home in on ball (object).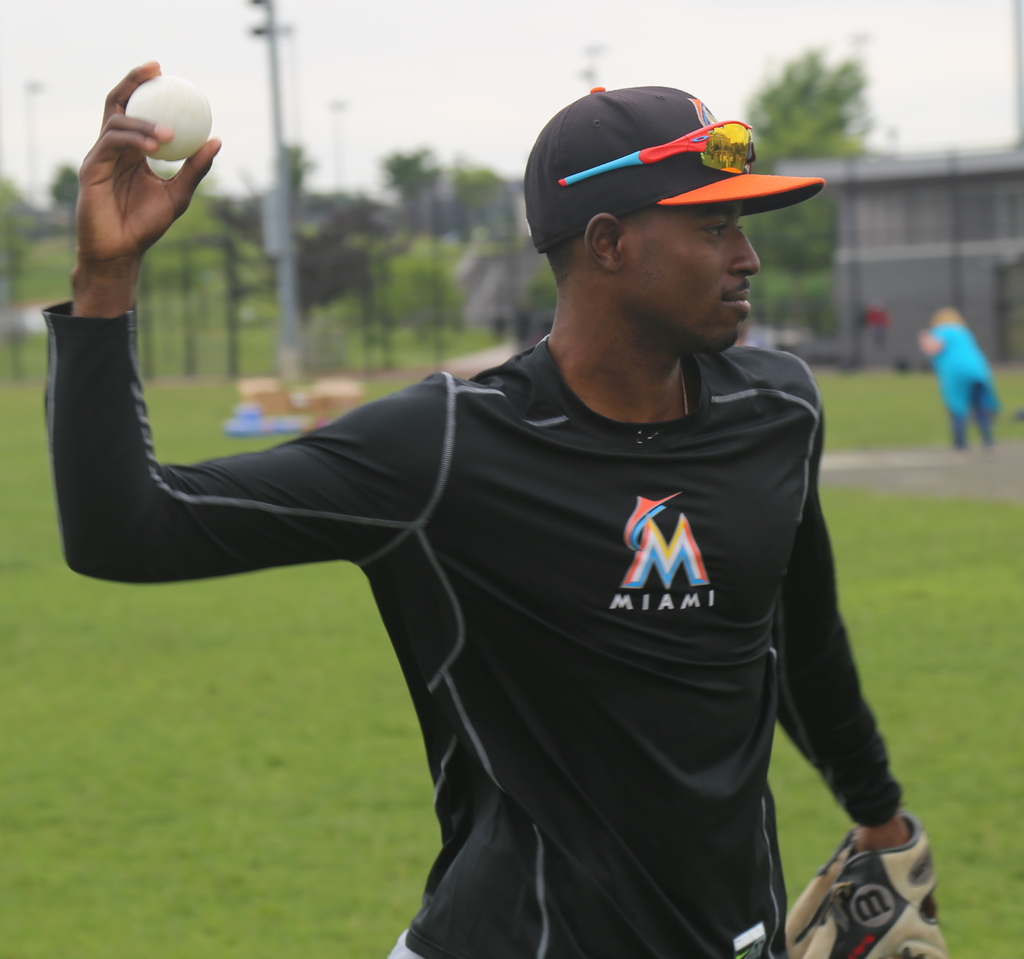
Homed in at box=[125, 73, 211, 163].
